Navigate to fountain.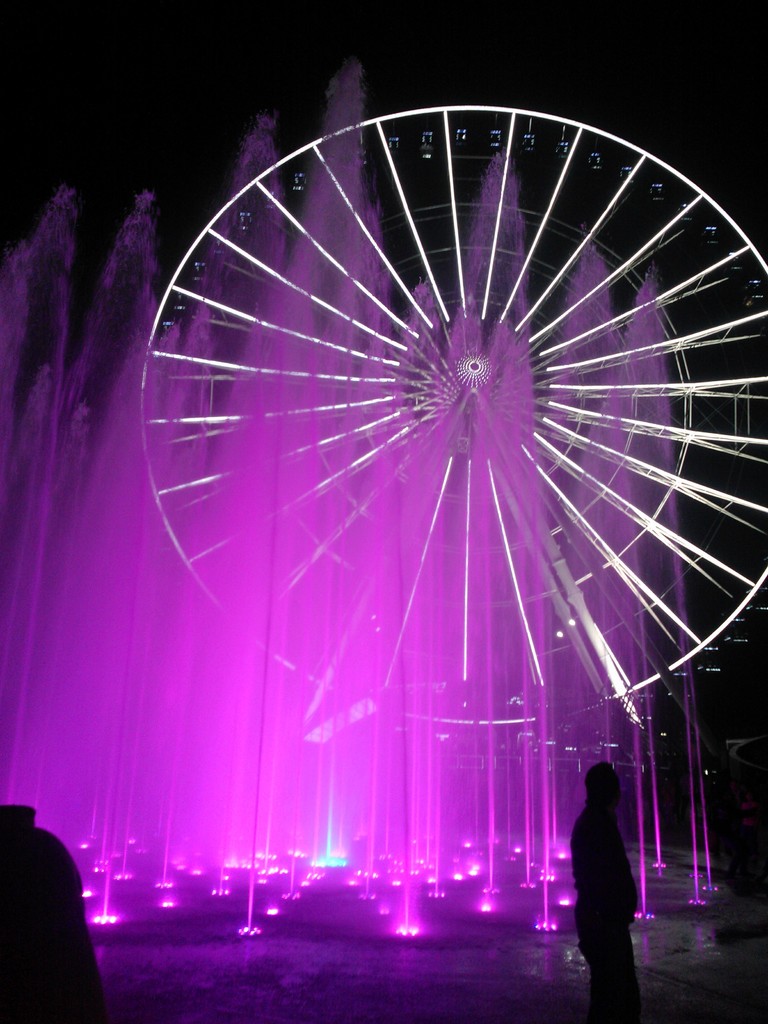
Navigation target: box=[0, 48, 717, 954].
